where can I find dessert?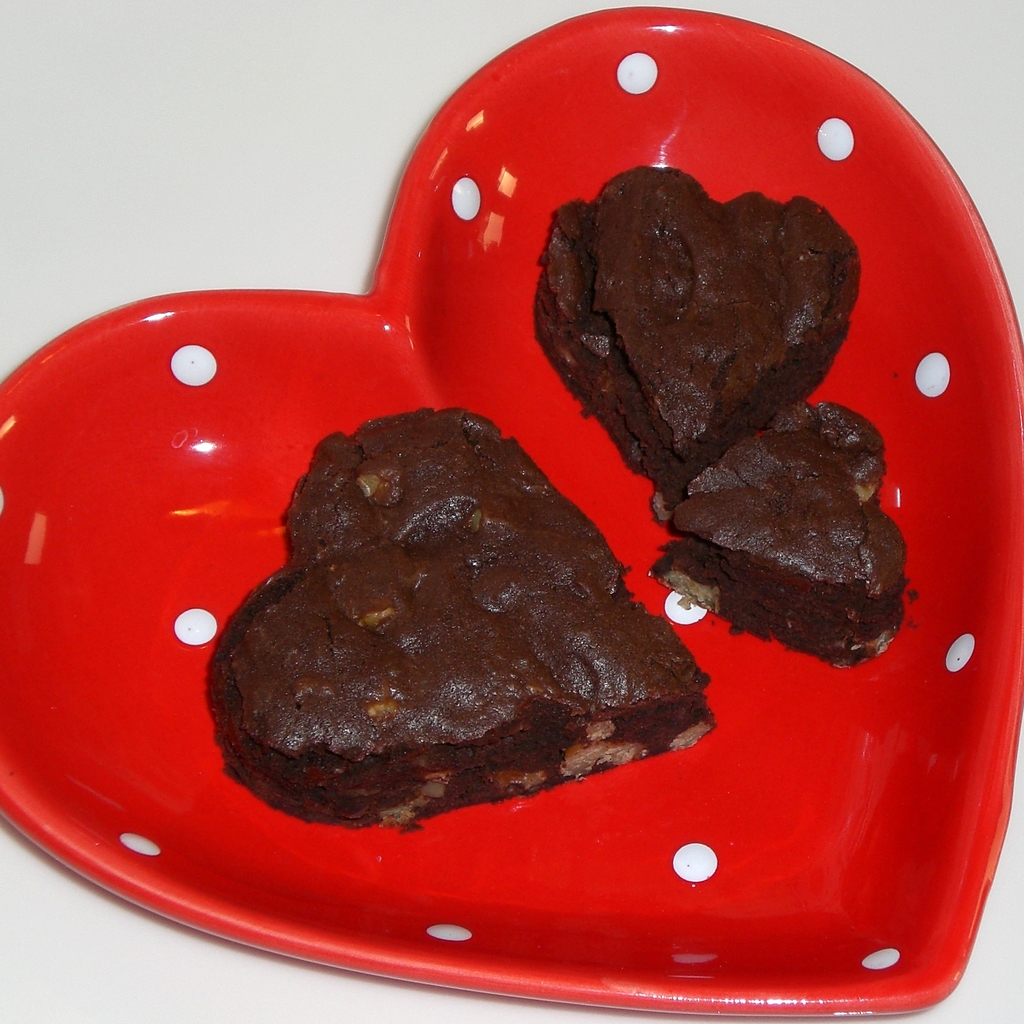
You can find it at bbox=[653, 396, 909, 669].
